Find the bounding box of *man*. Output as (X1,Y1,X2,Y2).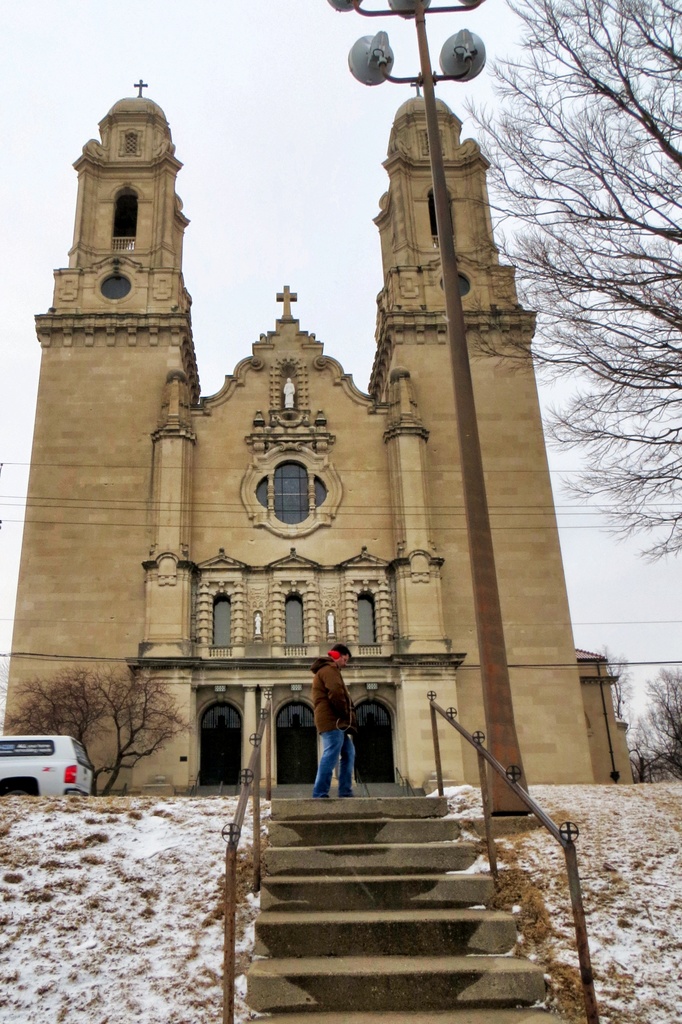
(284,640,366,810).
